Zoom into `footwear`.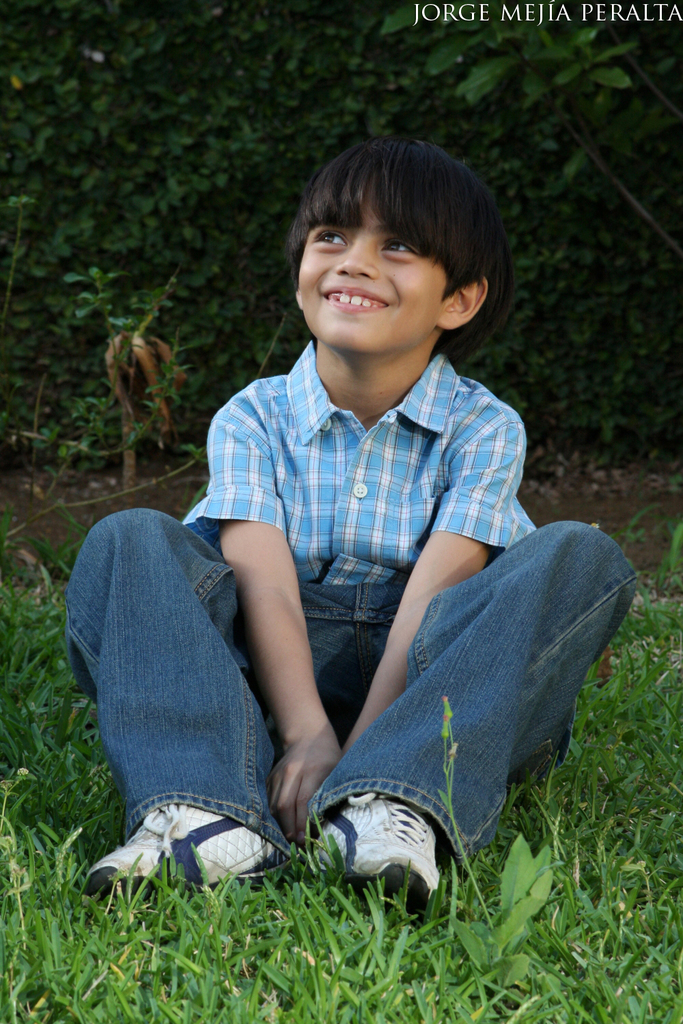
Zoom target: [left=94, top=795, right=328, bottom=897].
